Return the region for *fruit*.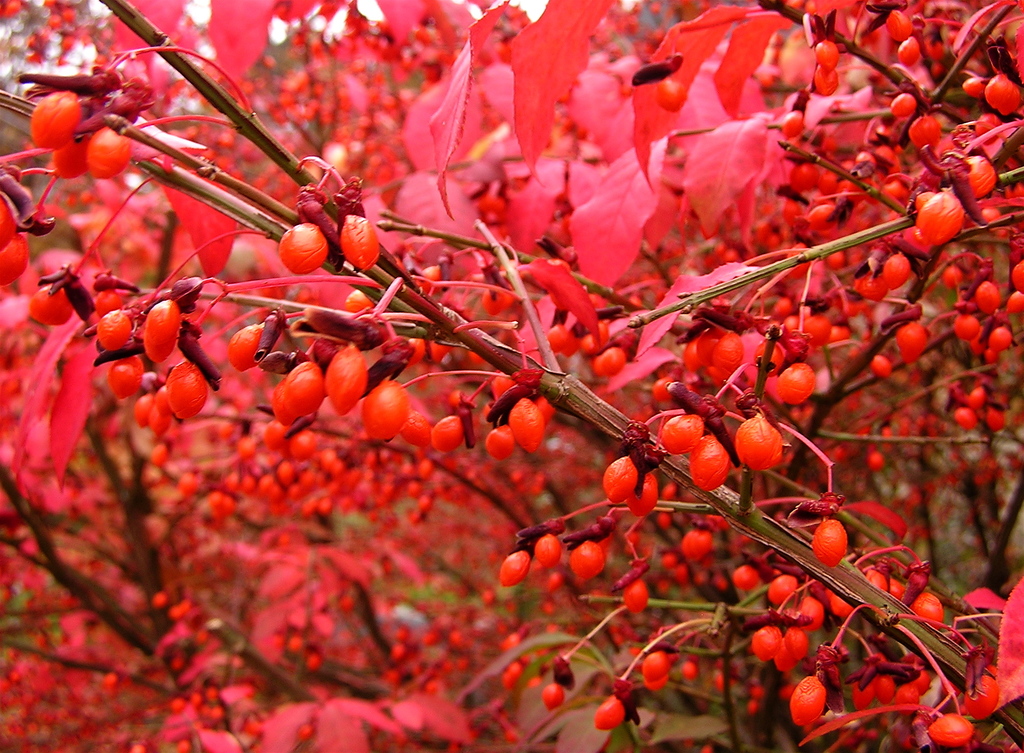
bbox=[809, 518, 847, 569].
